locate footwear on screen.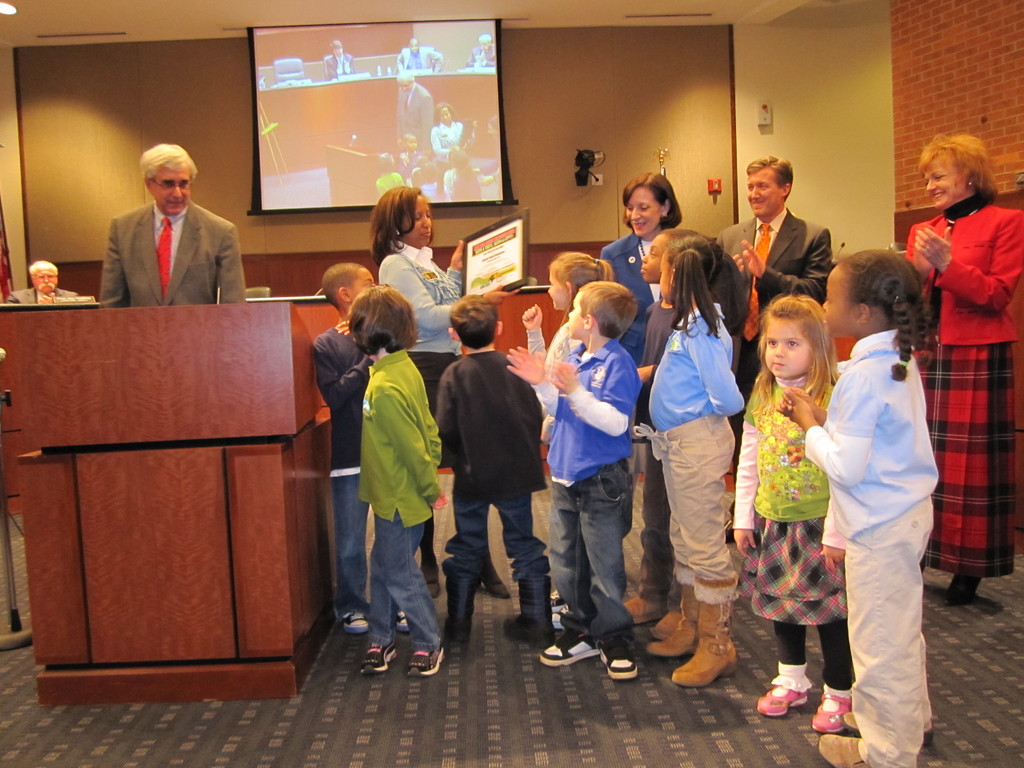
On screen at left=496, top=605, right=549, bottom=646.
